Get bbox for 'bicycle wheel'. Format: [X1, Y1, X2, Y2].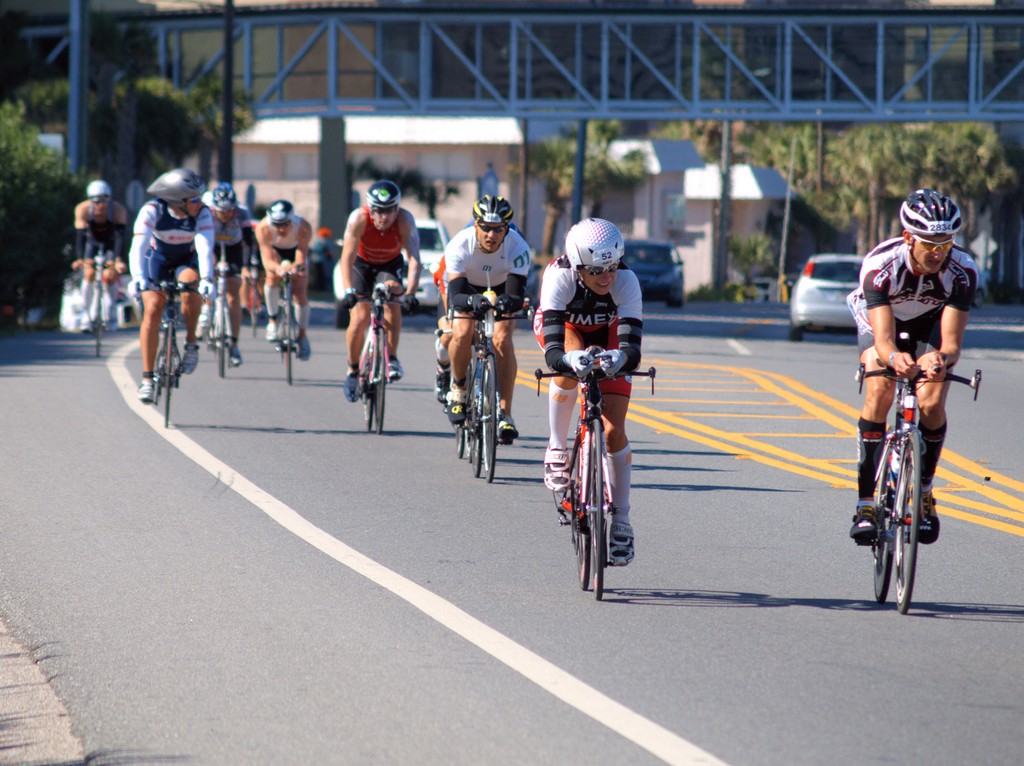
[570, 442, 591, 587].
